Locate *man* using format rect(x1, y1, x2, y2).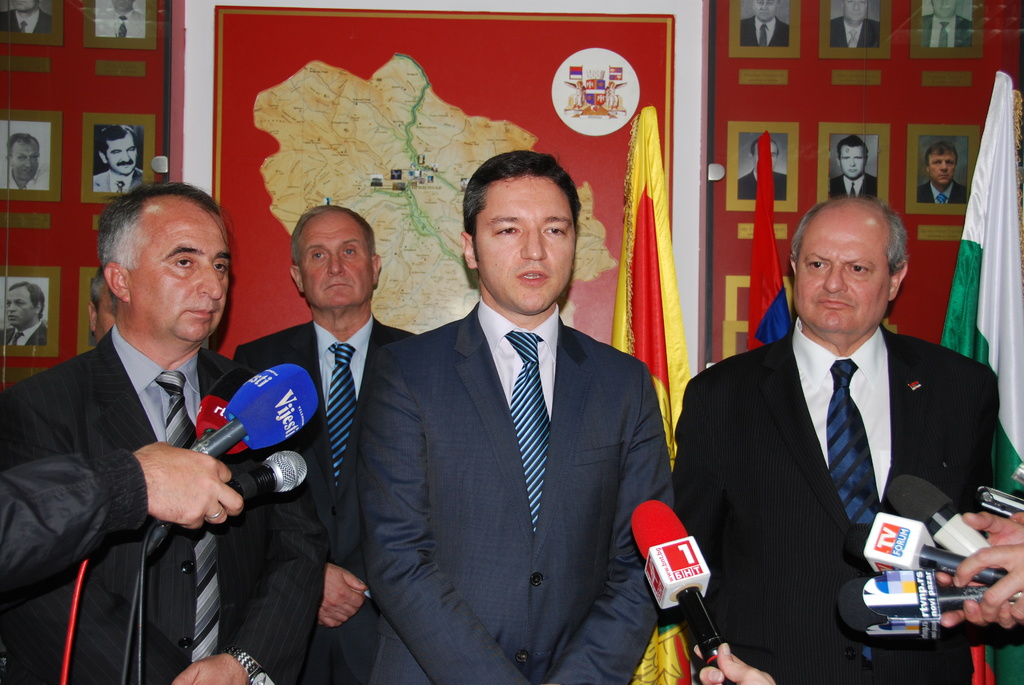
rect(832, 134, 877, 198).
